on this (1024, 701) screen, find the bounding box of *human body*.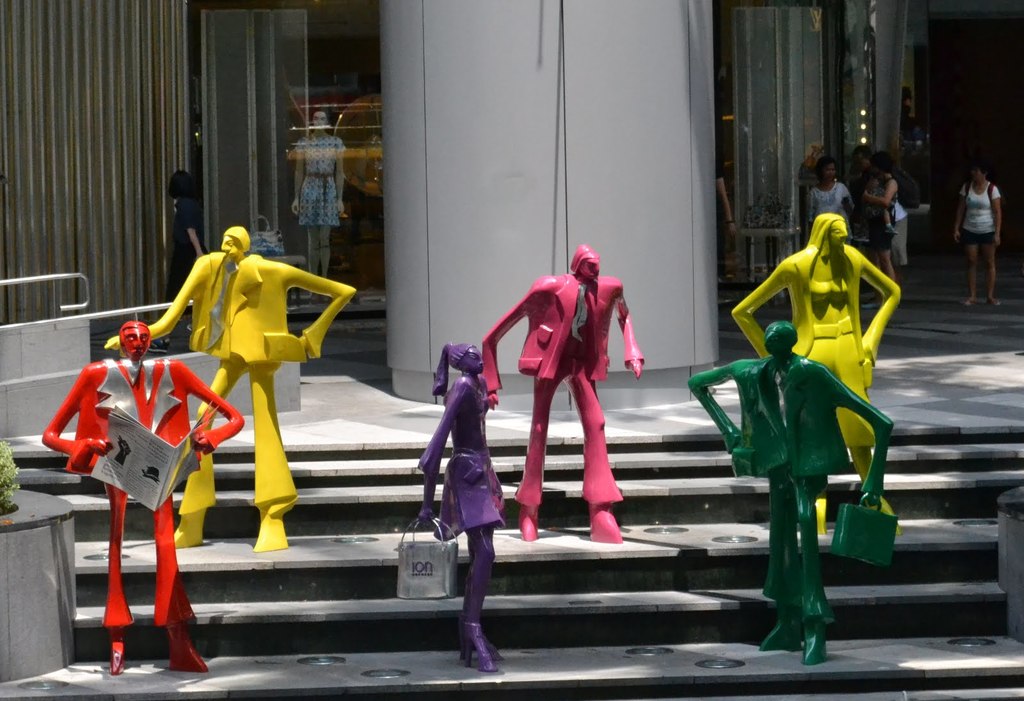
Bounding box: {"left": 480, "top": 244, "right": 643, "bottom": 544}.
